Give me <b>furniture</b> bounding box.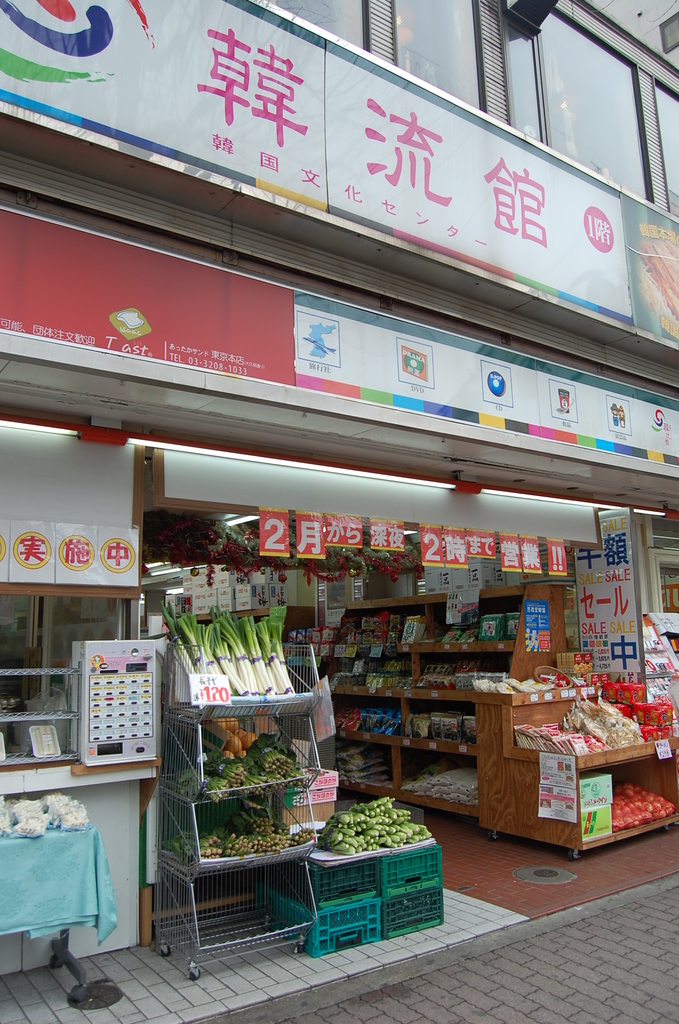
{"left": 0, "top": 823, "right": 118, "bottom": 1007}.
